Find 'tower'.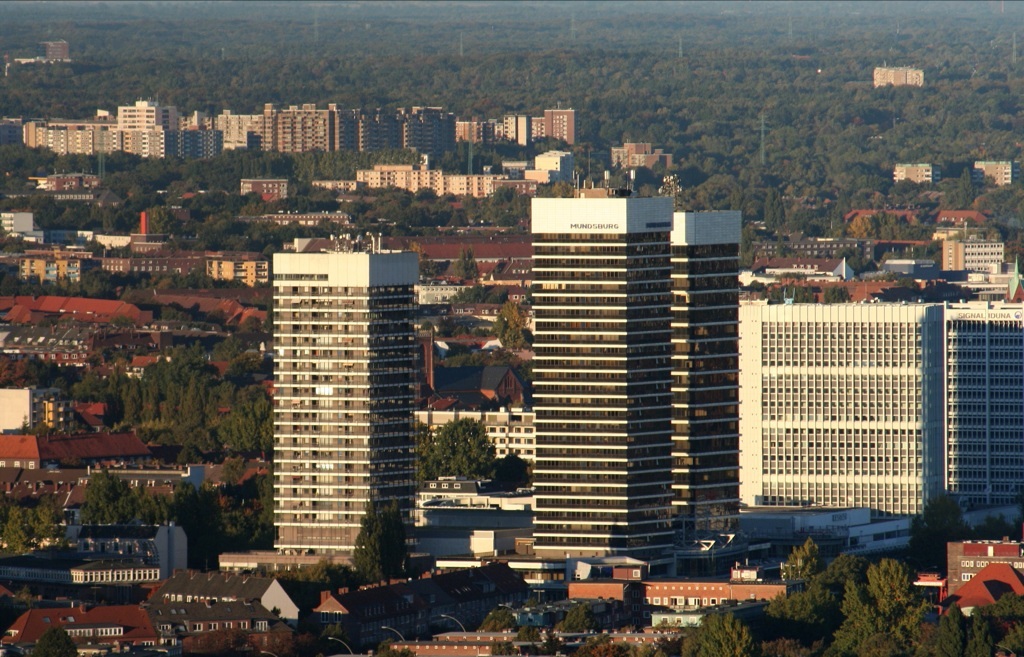
(left=449, top=120, right=490, bottom=149).
